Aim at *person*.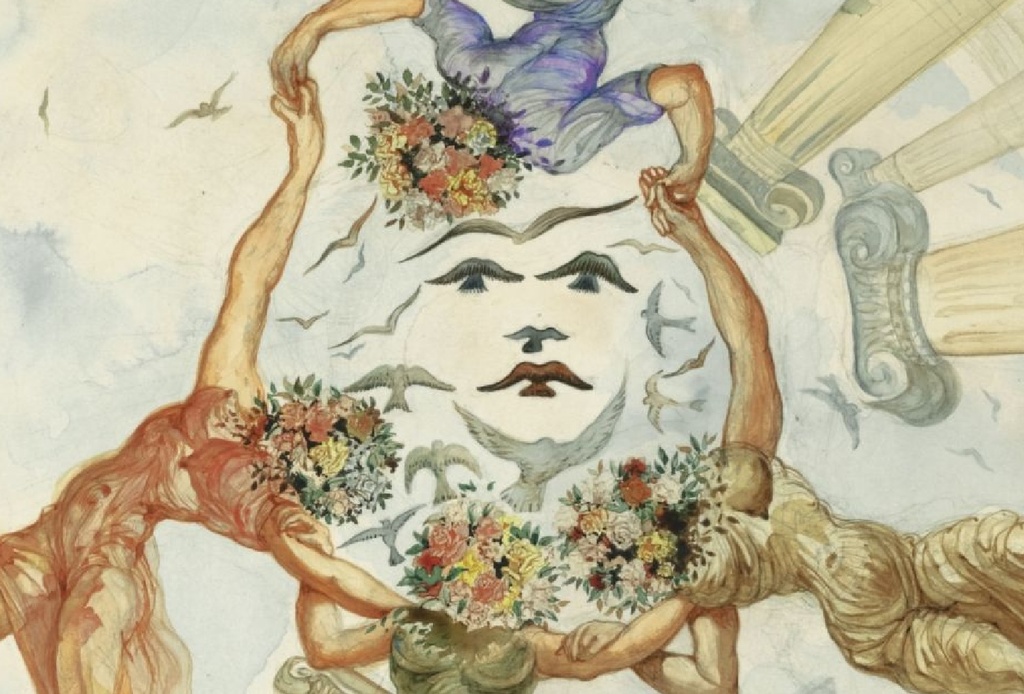
Aimed at region(263, 0, 700, 237).
